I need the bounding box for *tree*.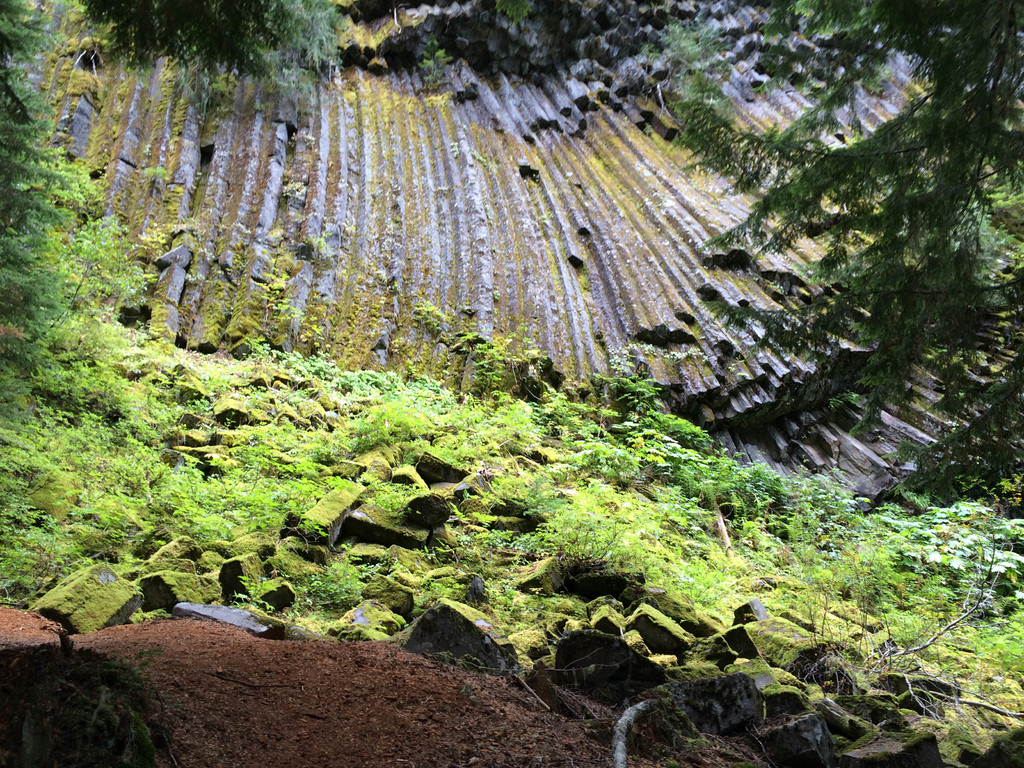
Here it is: bbox=[691, 0, 1023, 514].
